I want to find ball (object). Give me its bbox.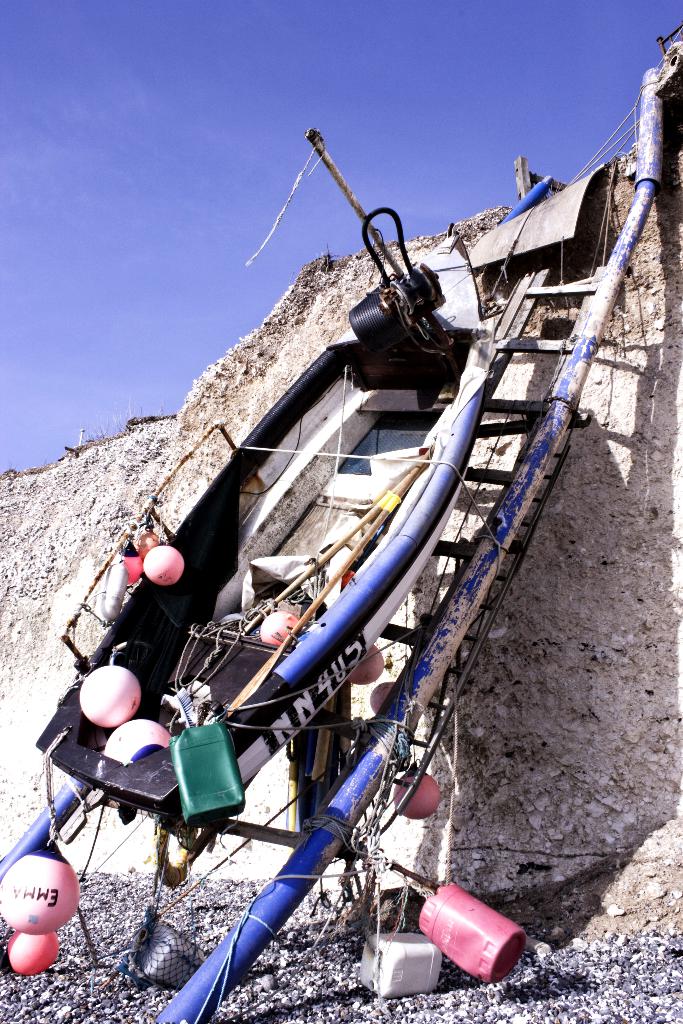
<box>1,922,57,977</box>.
